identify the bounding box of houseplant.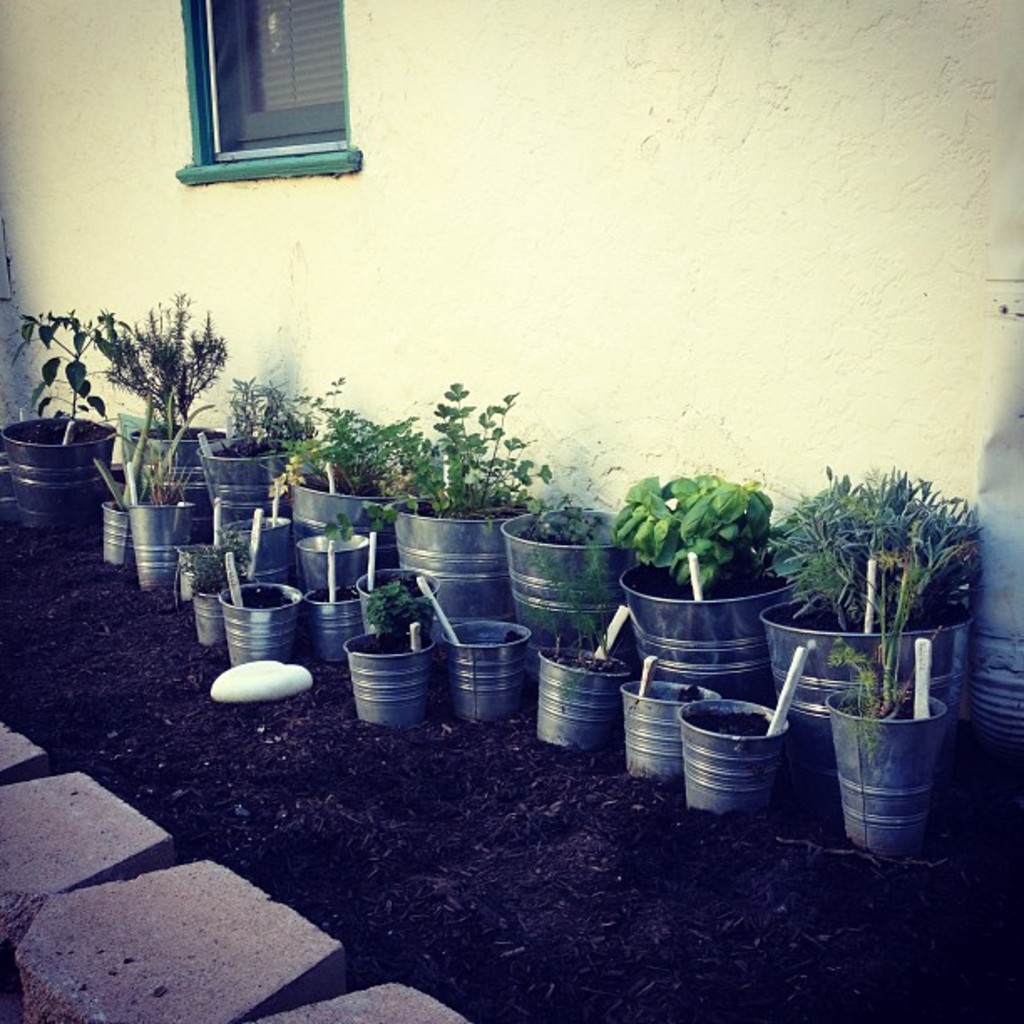
<bbox>77, 301, 224, 502</bbox>.
